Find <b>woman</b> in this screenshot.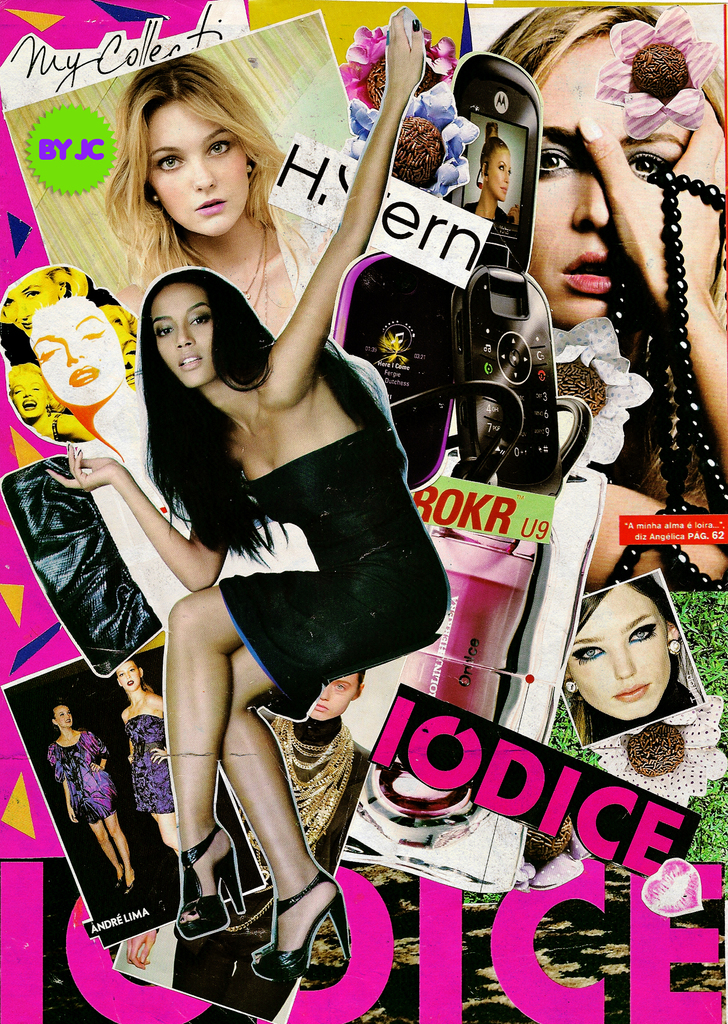
The bounding box for <b>woman</b> is [left=0, top=260, right=82, bottom=362].
